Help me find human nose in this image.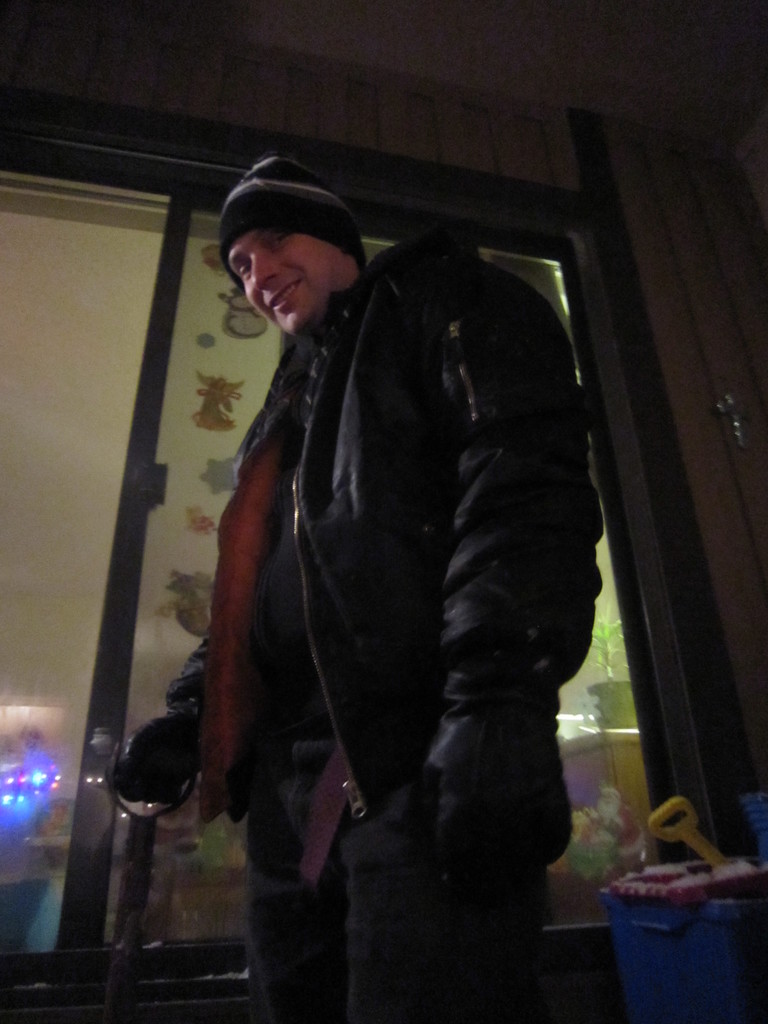
Found it: x1=255 y1=253 x2=281 y2=290.
